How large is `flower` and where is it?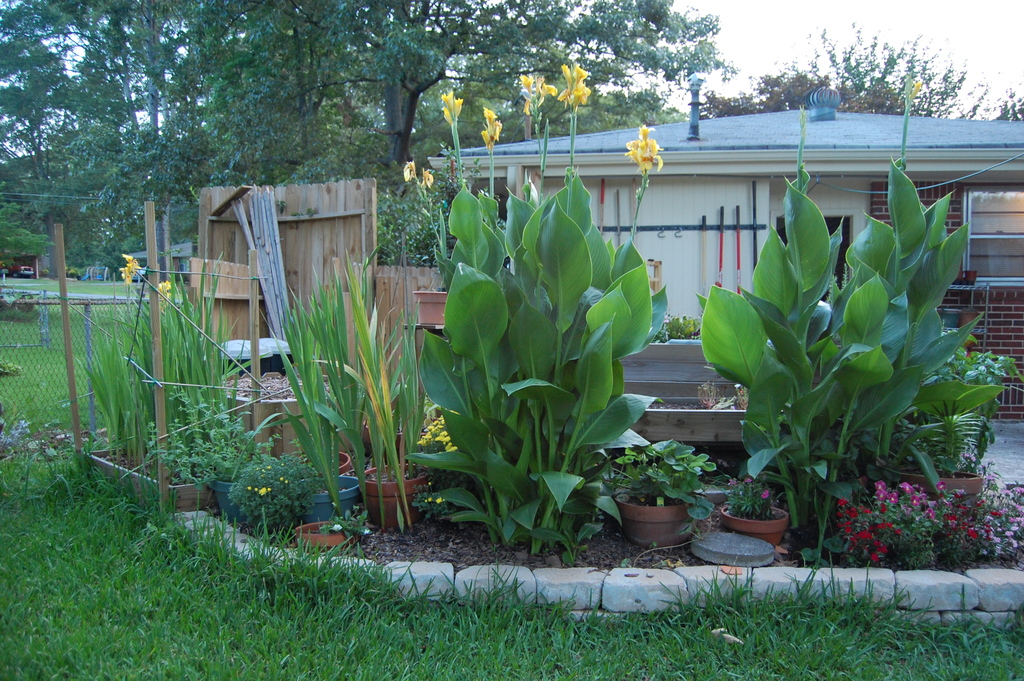
Bounding box: bbox(442, 90, 461, 118).
